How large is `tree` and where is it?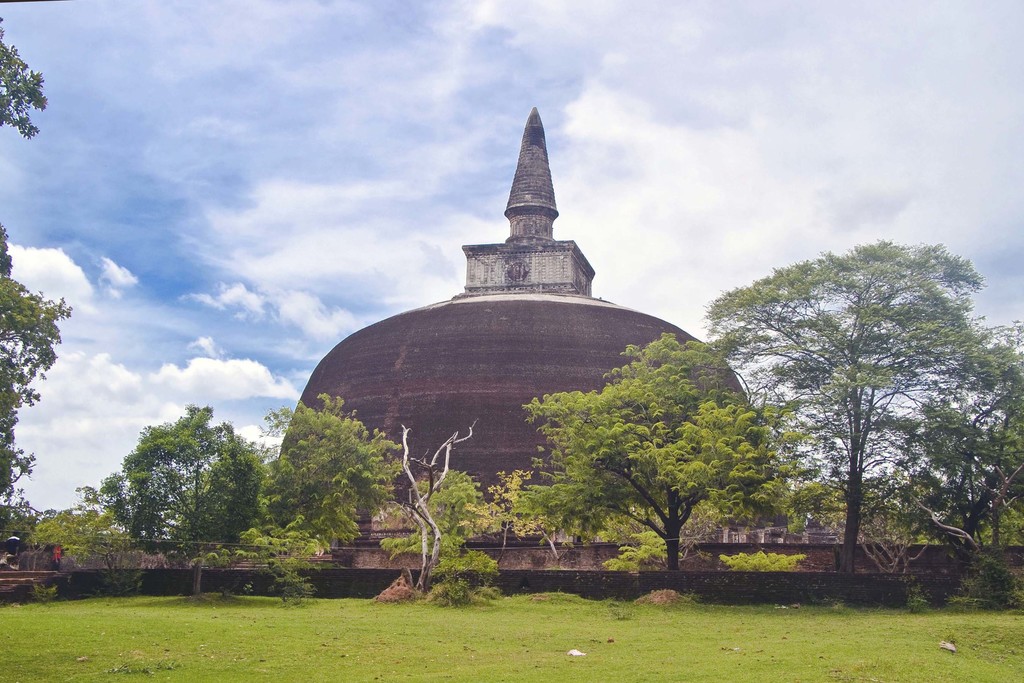
Bounding box: 37/500/148/605.
